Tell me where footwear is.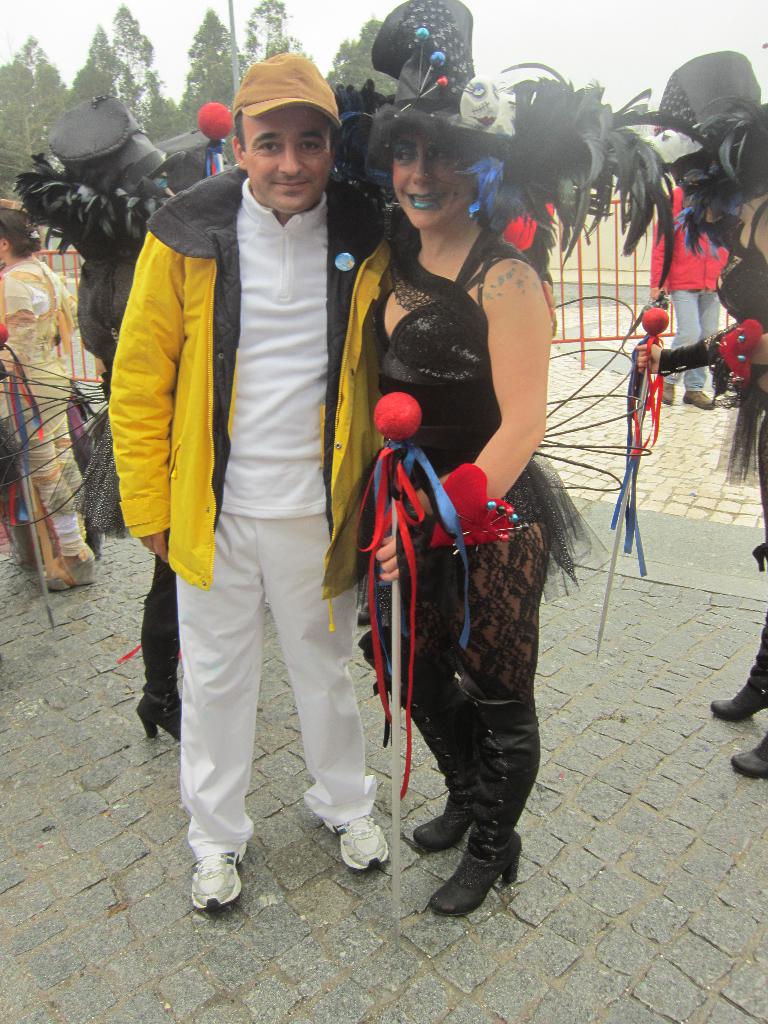
footwear is at 726, 708, 767, 781.
